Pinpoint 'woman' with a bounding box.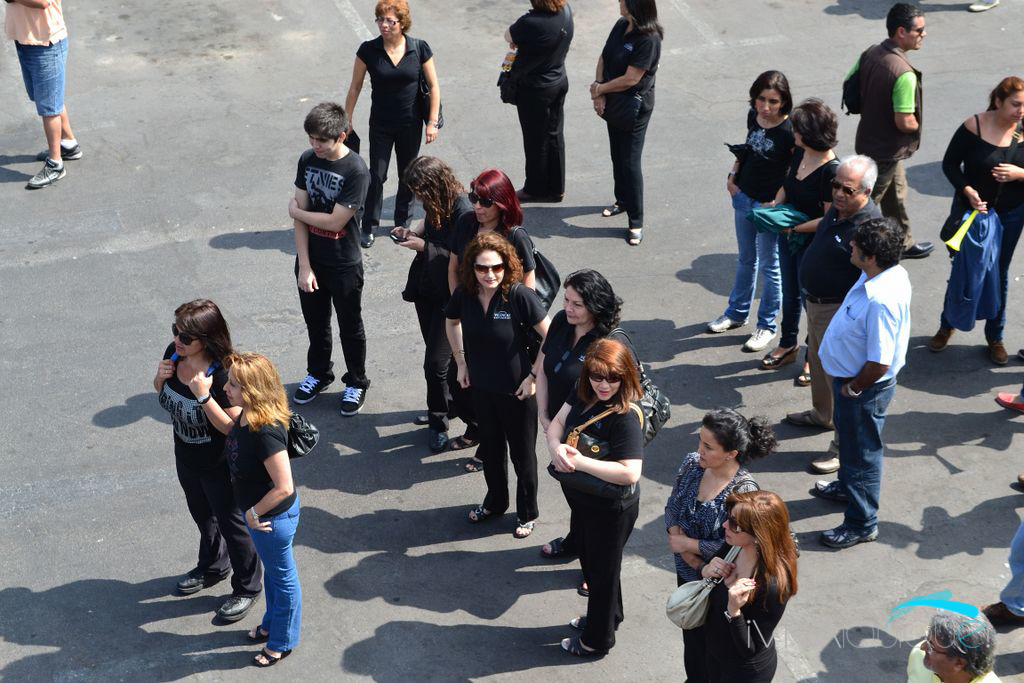
box(439, 231, 553, 538).
